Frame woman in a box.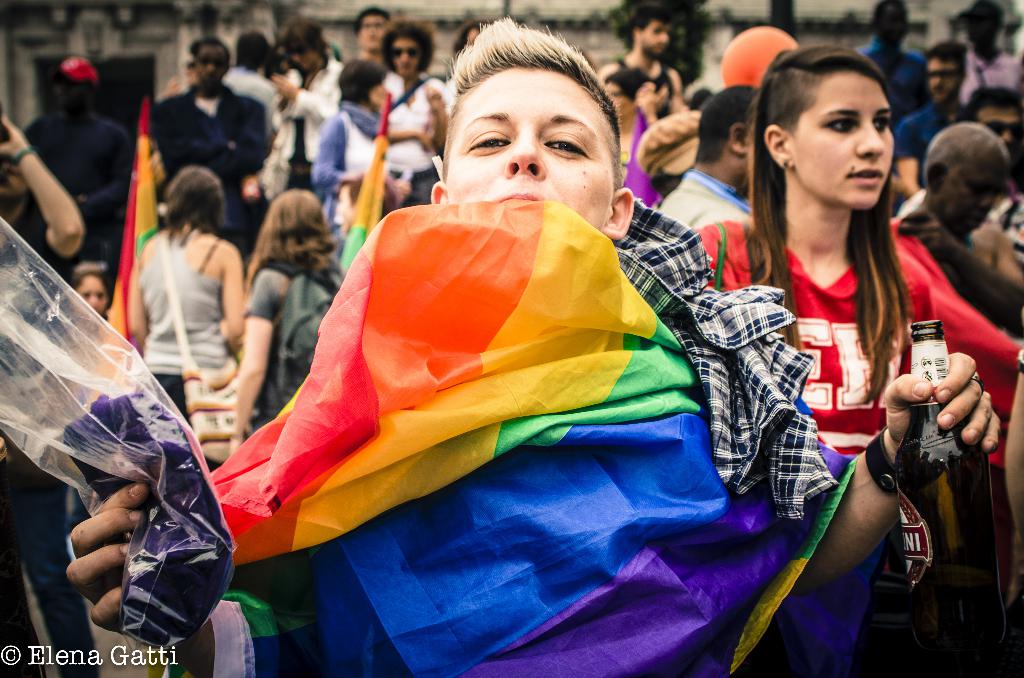
312/61/387/250.
